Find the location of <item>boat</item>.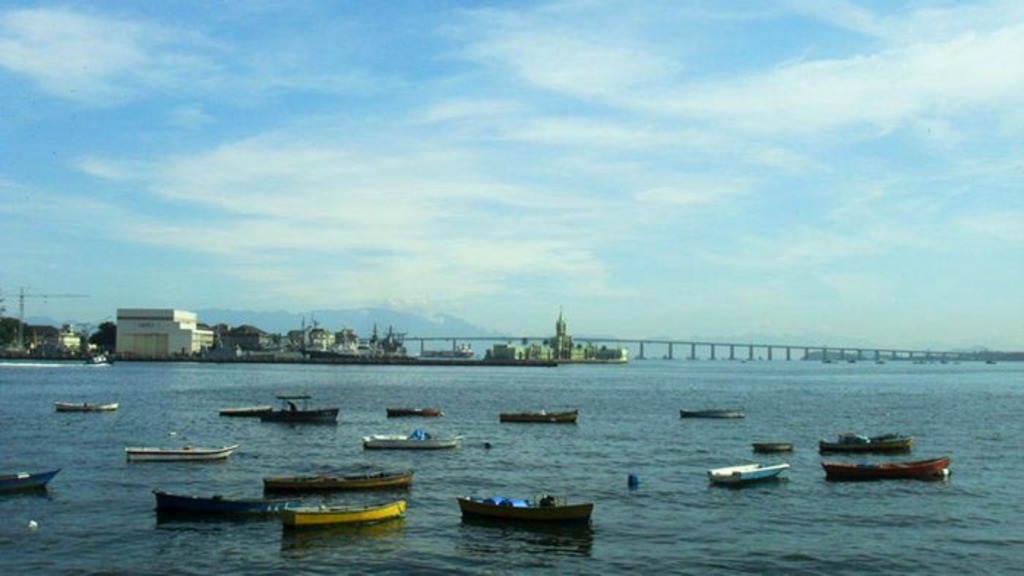
Location: x1=217, y1=403, x2=278, y2=417.
